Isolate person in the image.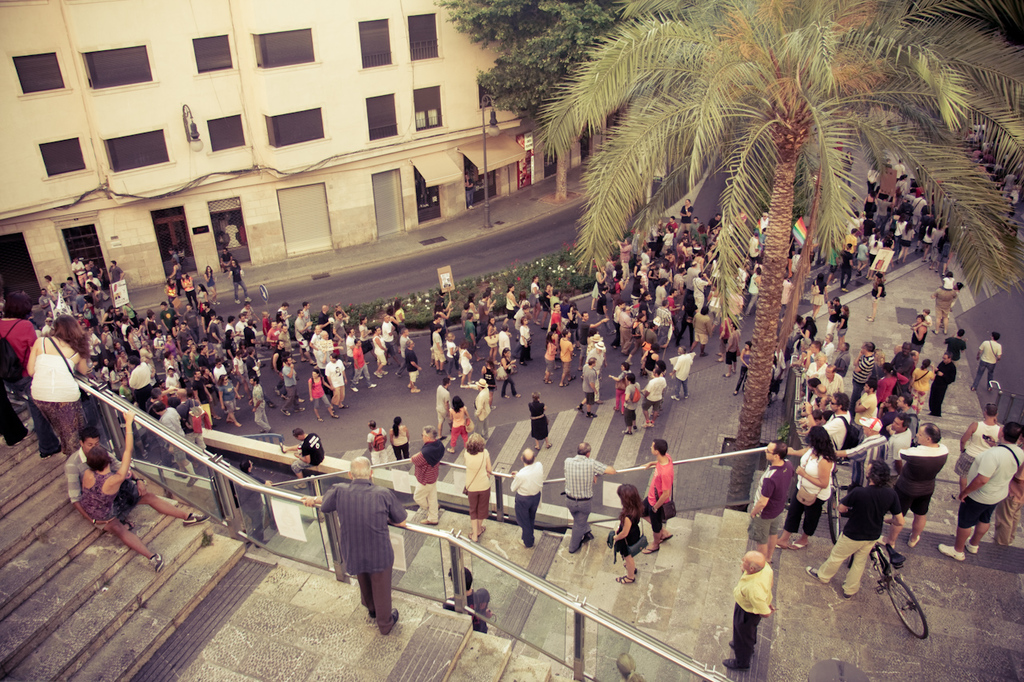
Isolated region: 318 455 412 635.
